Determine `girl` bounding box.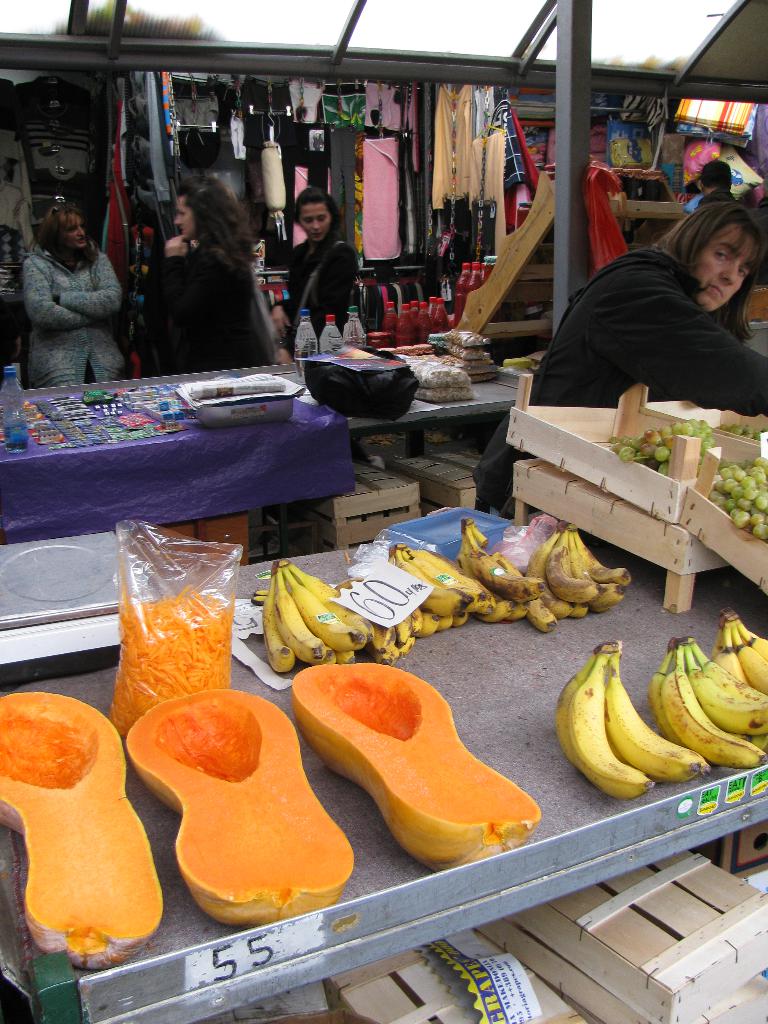
Determined: 20, 196, 131, 396.
